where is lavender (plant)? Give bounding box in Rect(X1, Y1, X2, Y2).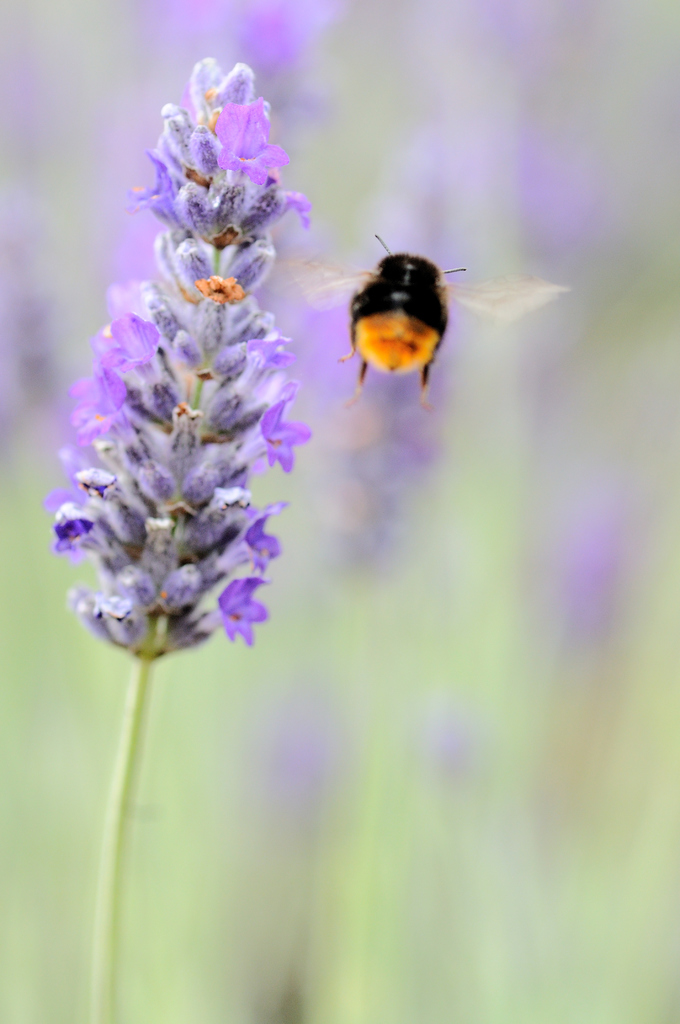
Rect(47, 60, 312, 662).
